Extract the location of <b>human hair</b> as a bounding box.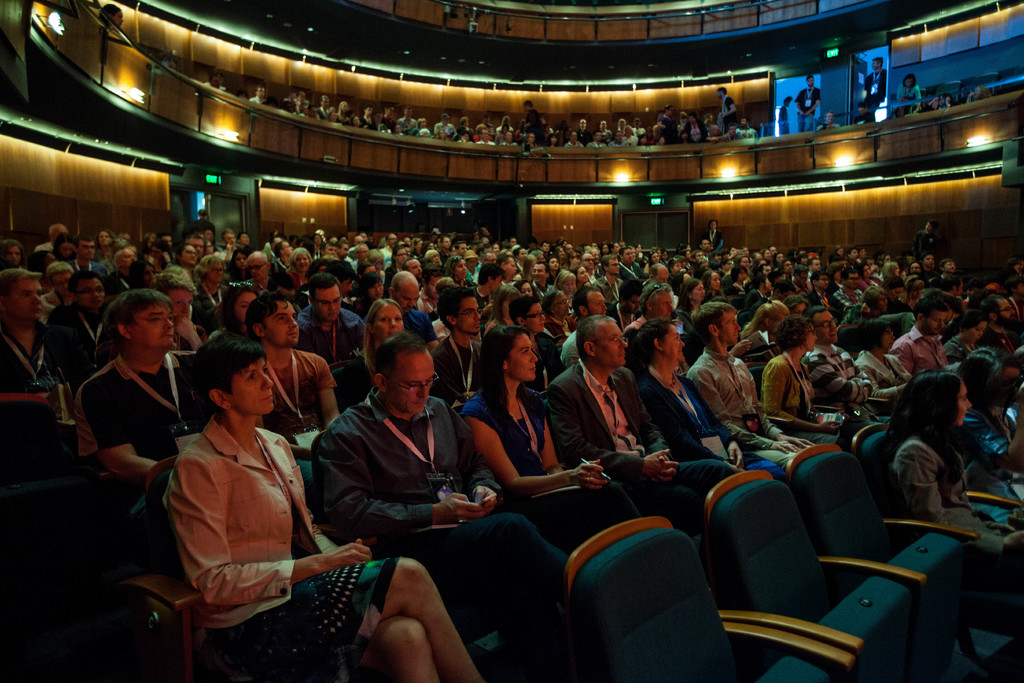
(902,371,982,473).
